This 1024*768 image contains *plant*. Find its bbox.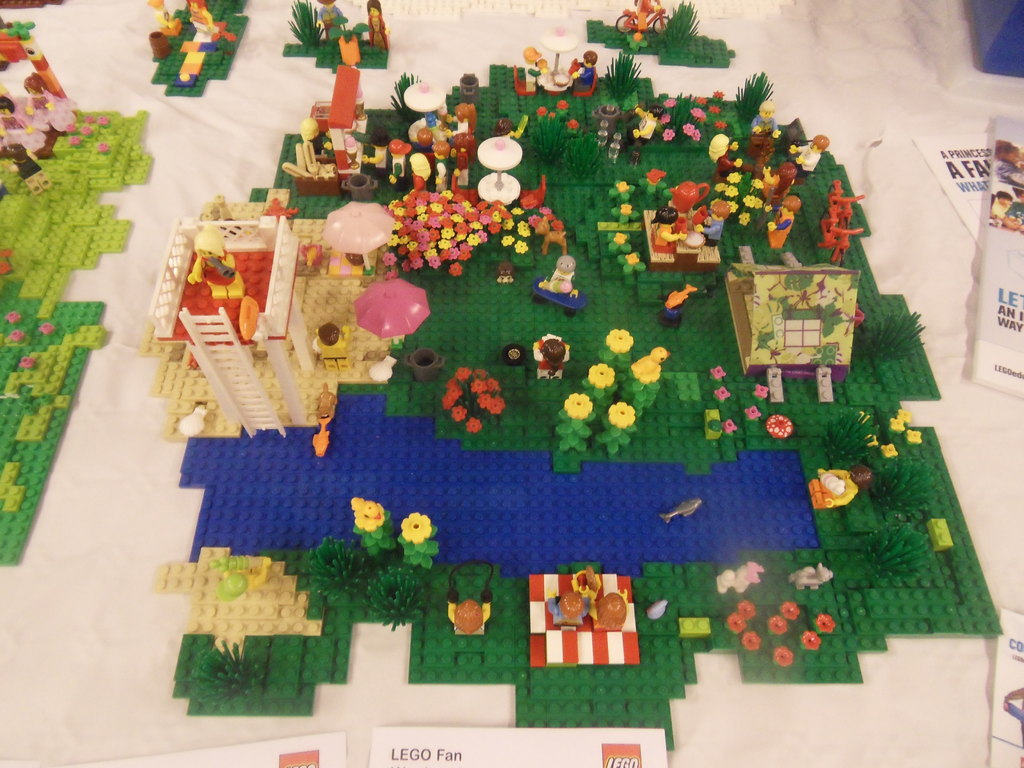
[186,641,277,712].
